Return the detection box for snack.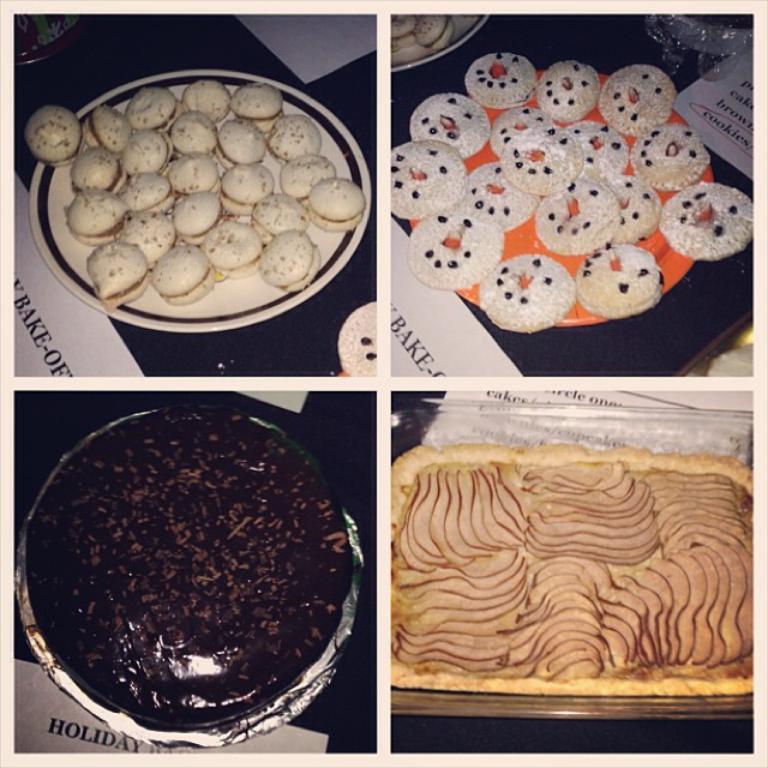
{"left": 581, "top": 125, "right": 632, "bottom": 181}.
